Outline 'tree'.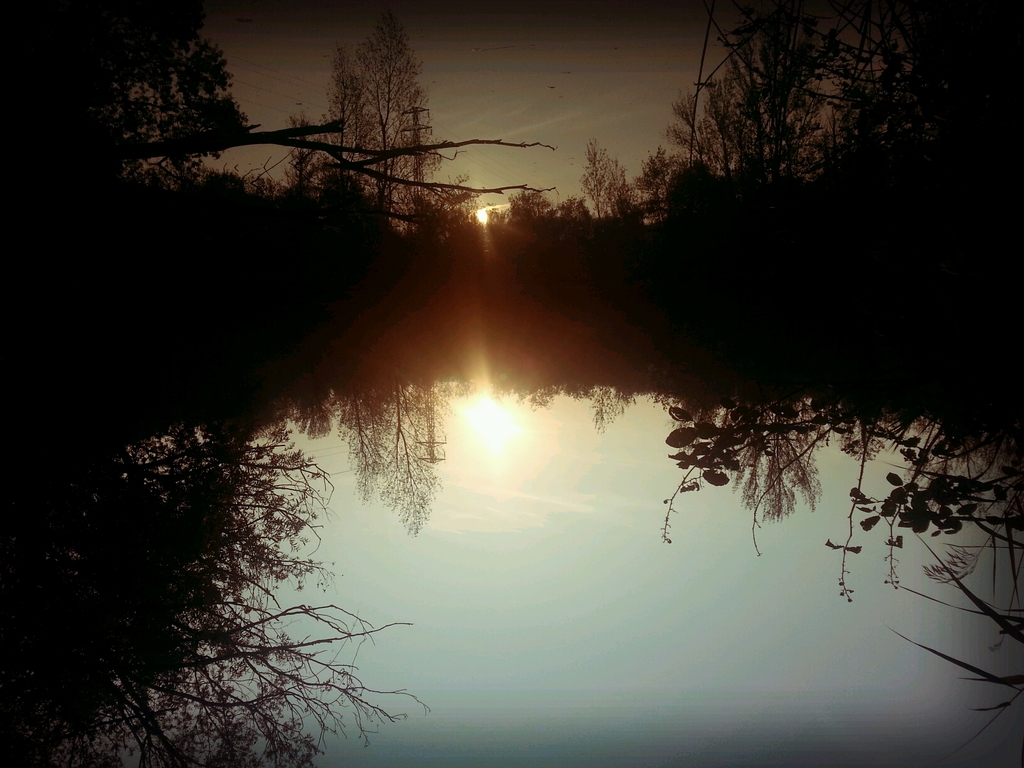
Outline: detection(271, 14, 449, 221).
